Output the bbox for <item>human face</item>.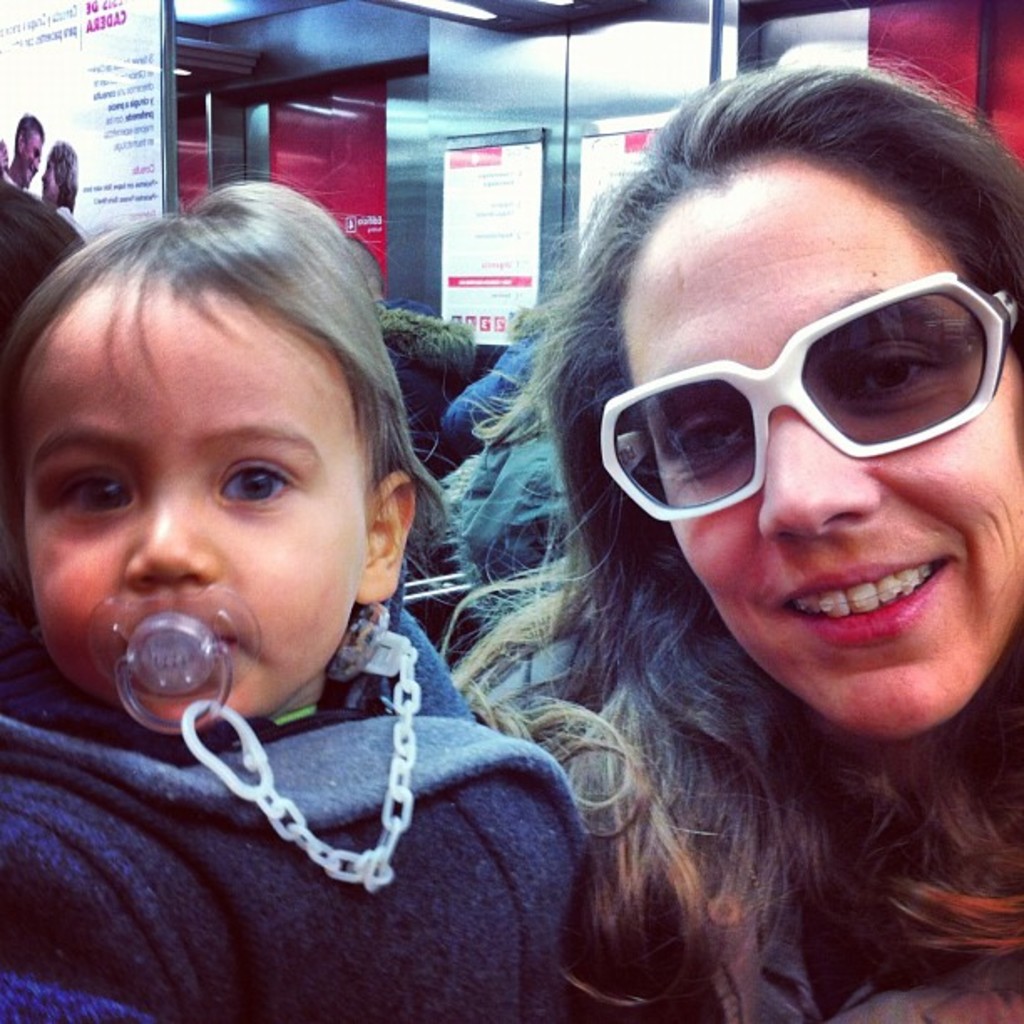
Rect(23, 289, 358, 718).
